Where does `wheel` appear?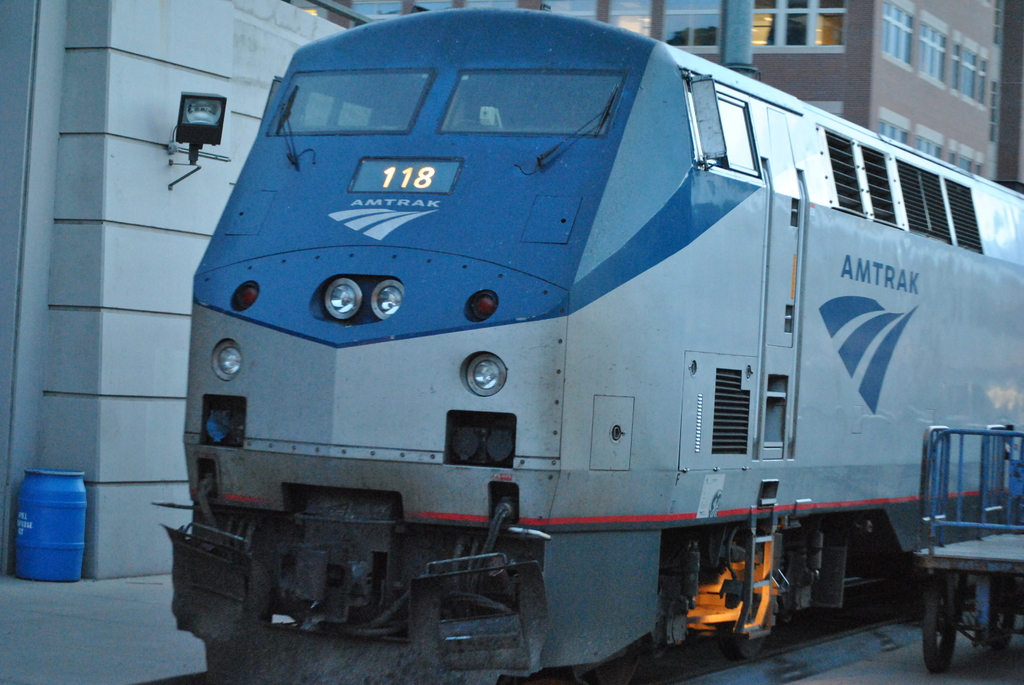
Appears at 714:628:764:662.
